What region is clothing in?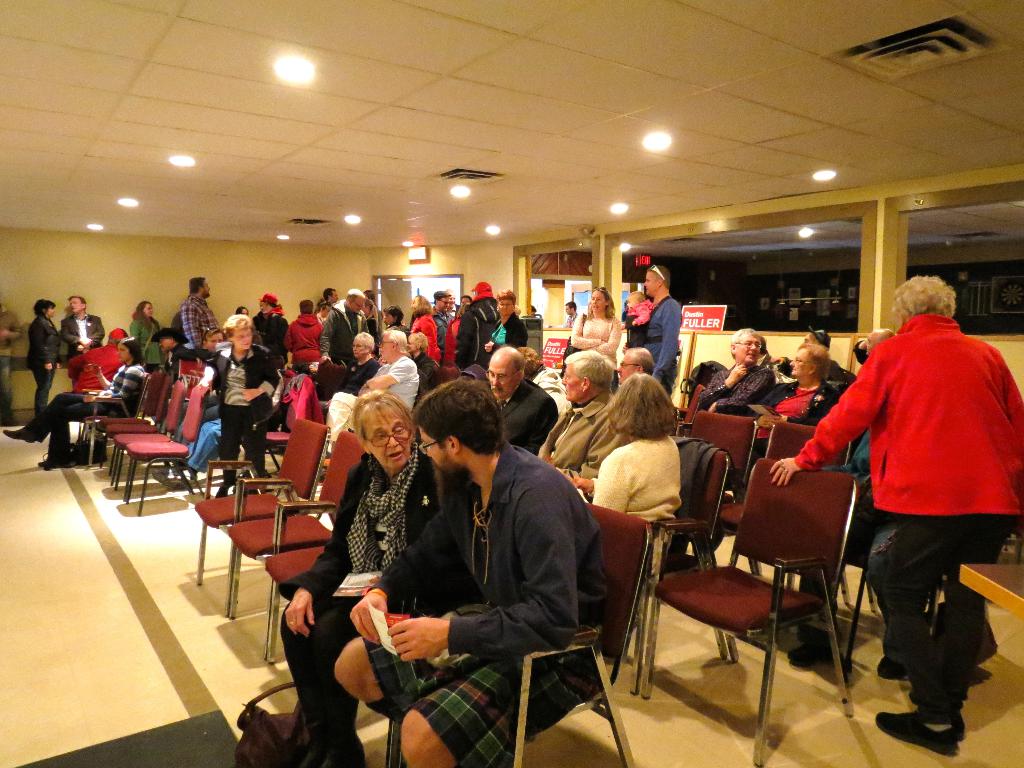
<bbox>546, 406, 609, 468</bbox>.
